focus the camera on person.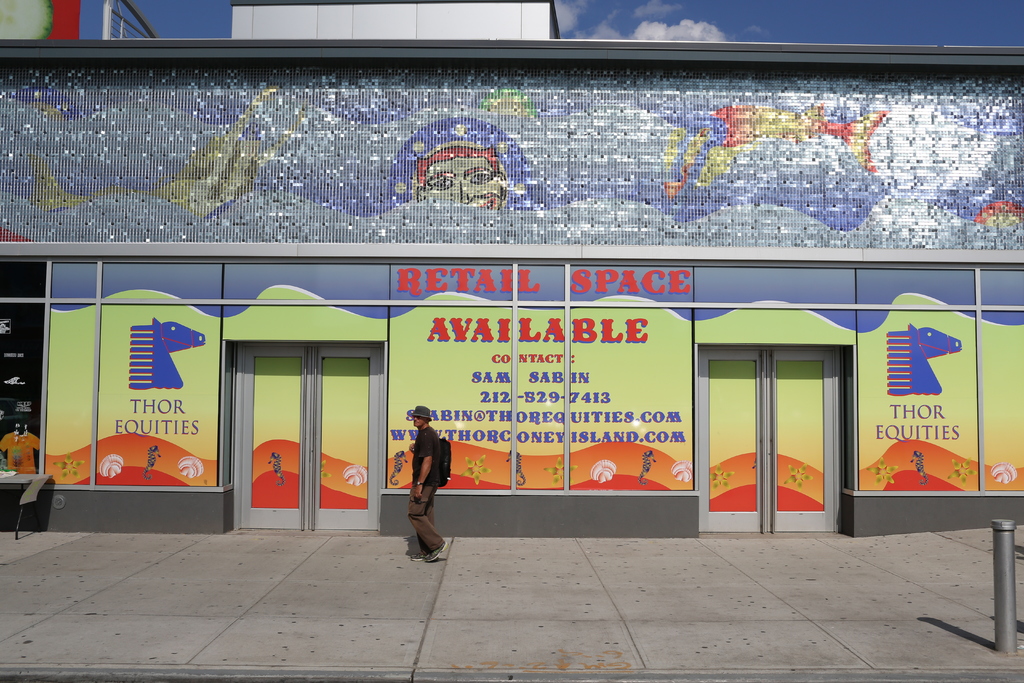
Focus region: 387/117/532/210.
